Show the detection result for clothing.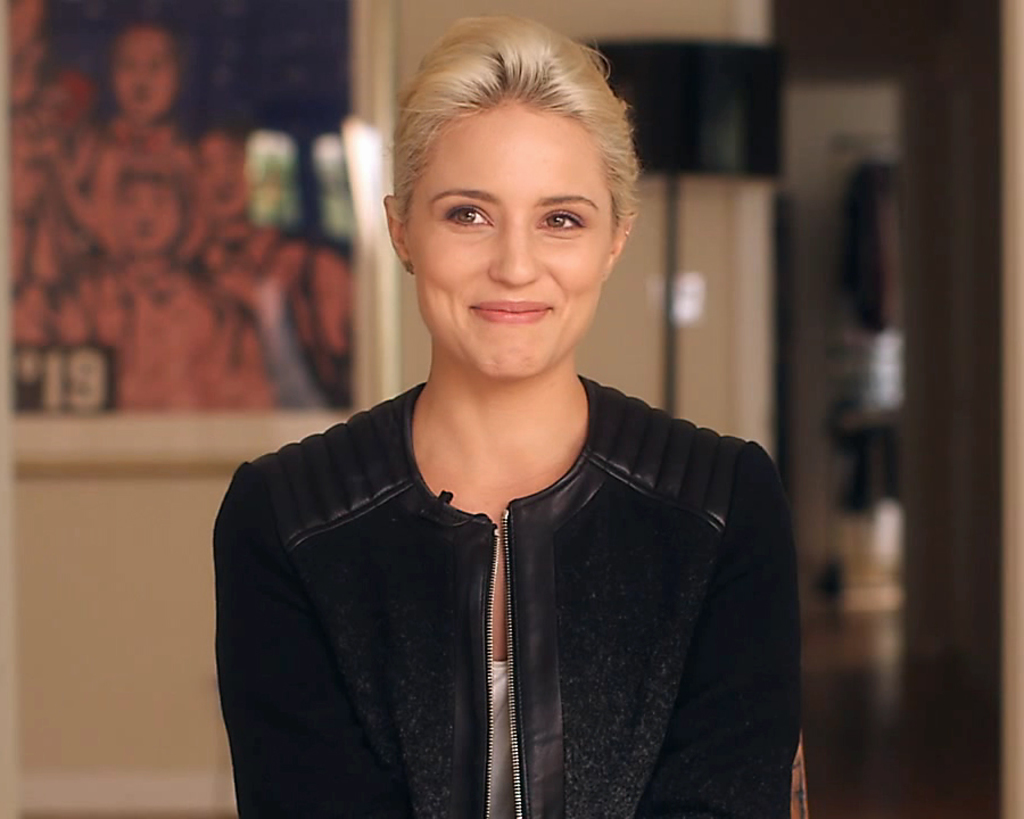
(215,367,807,818).
